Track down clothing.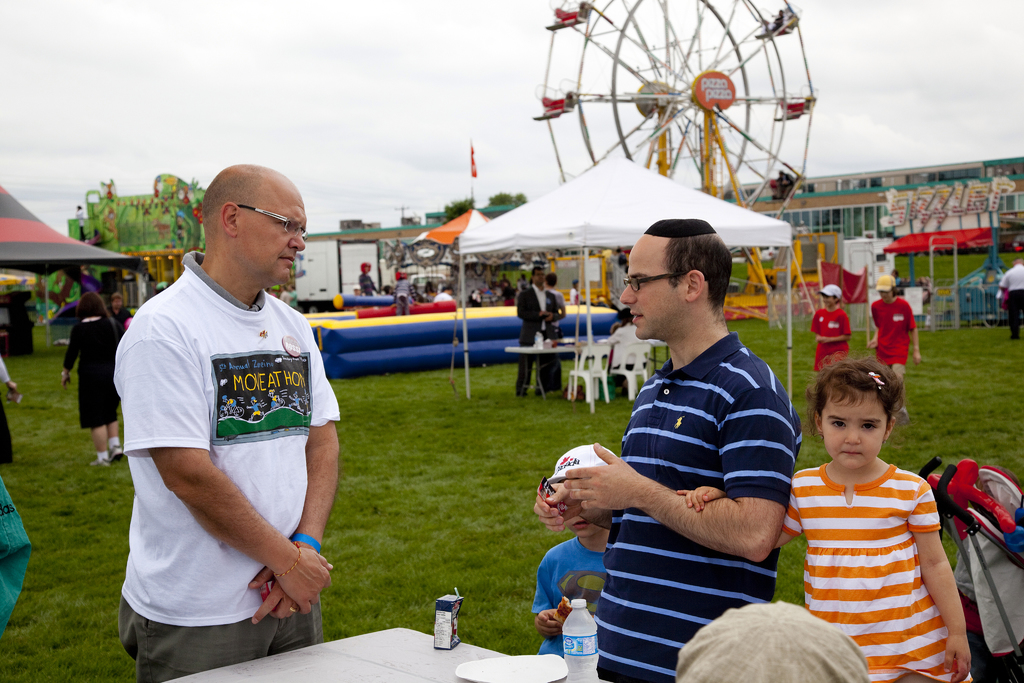
Tracked to locate(527, 541, 608, 662).
